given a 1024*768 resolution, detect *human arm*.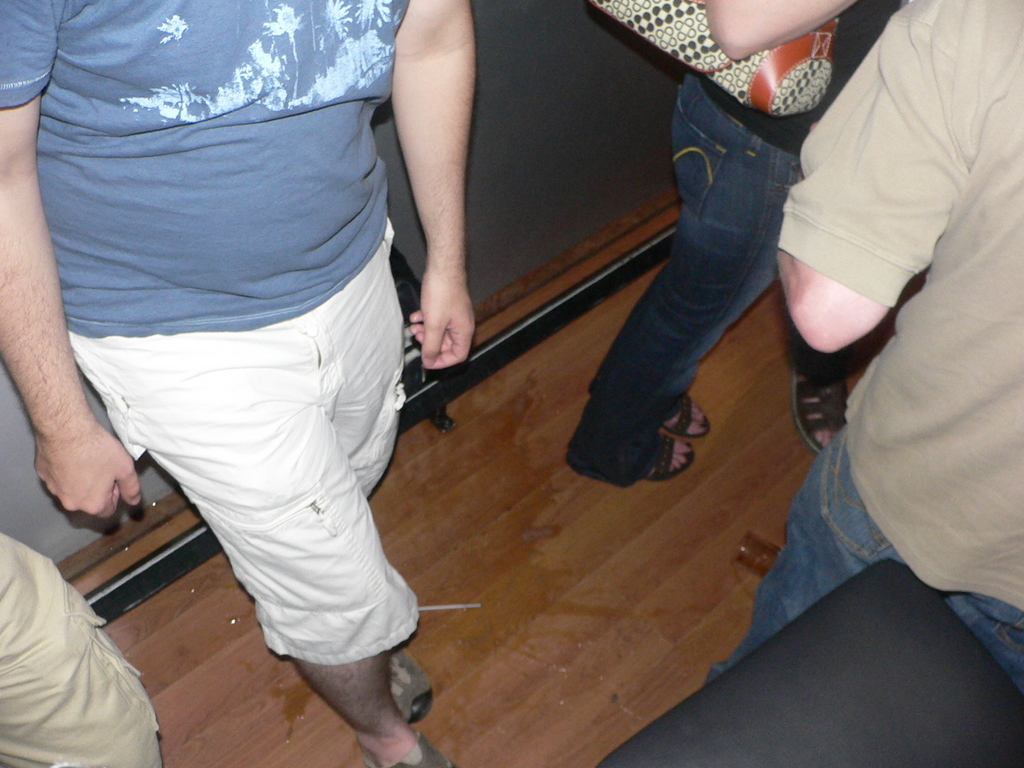
(696, 0, 858, 59).
